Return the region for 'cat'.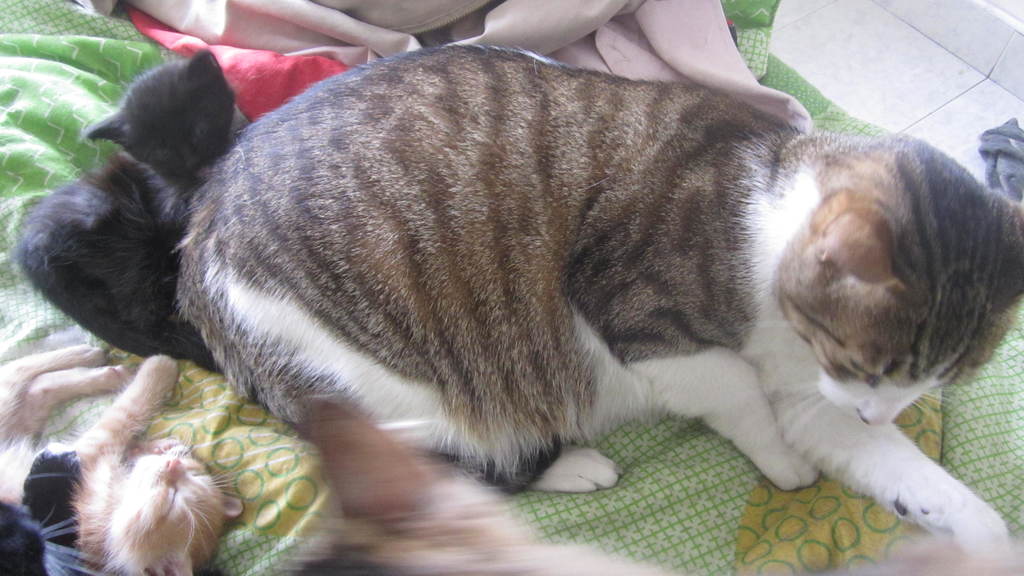
bbox=[0, 362, 236, 575].
